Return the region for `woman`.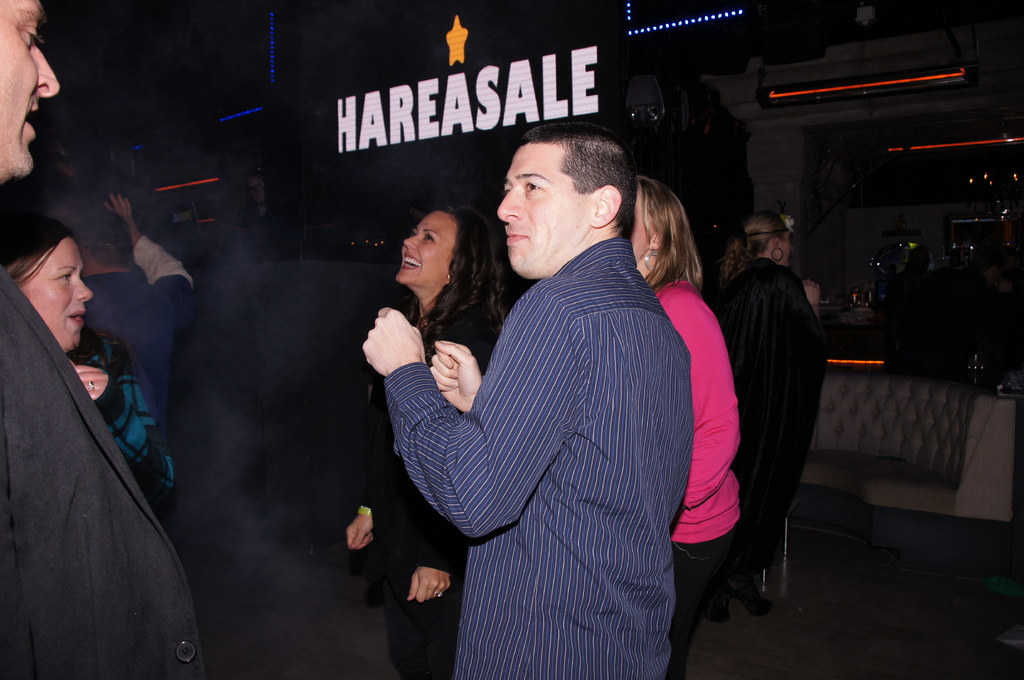
(728, 189, 834, 609).
